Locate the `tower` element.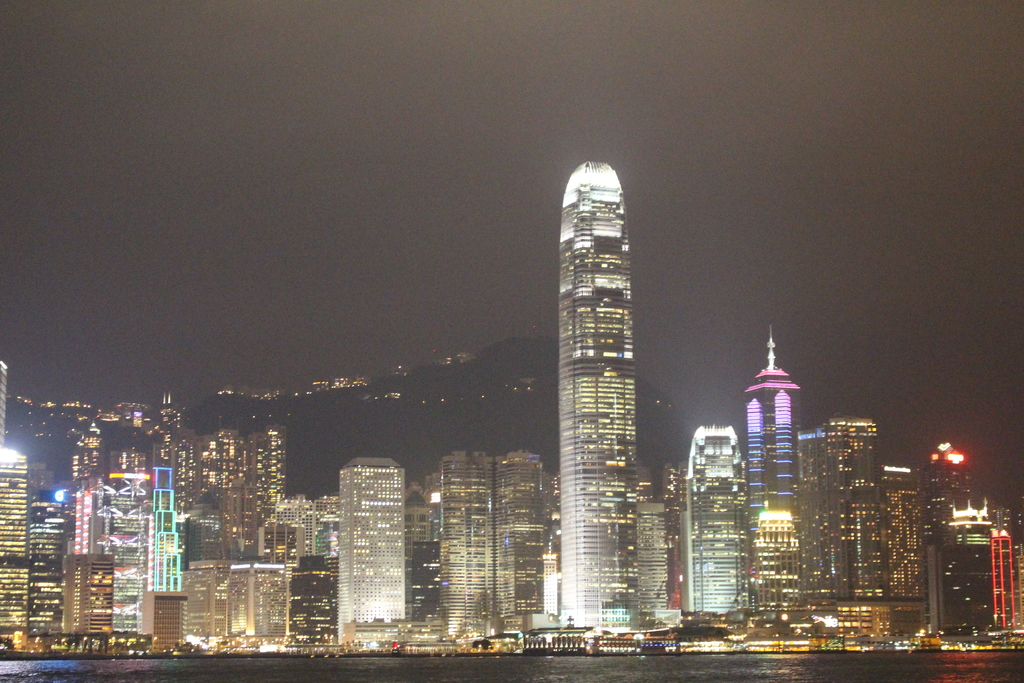
Element bbox: 748,331,799,515.
